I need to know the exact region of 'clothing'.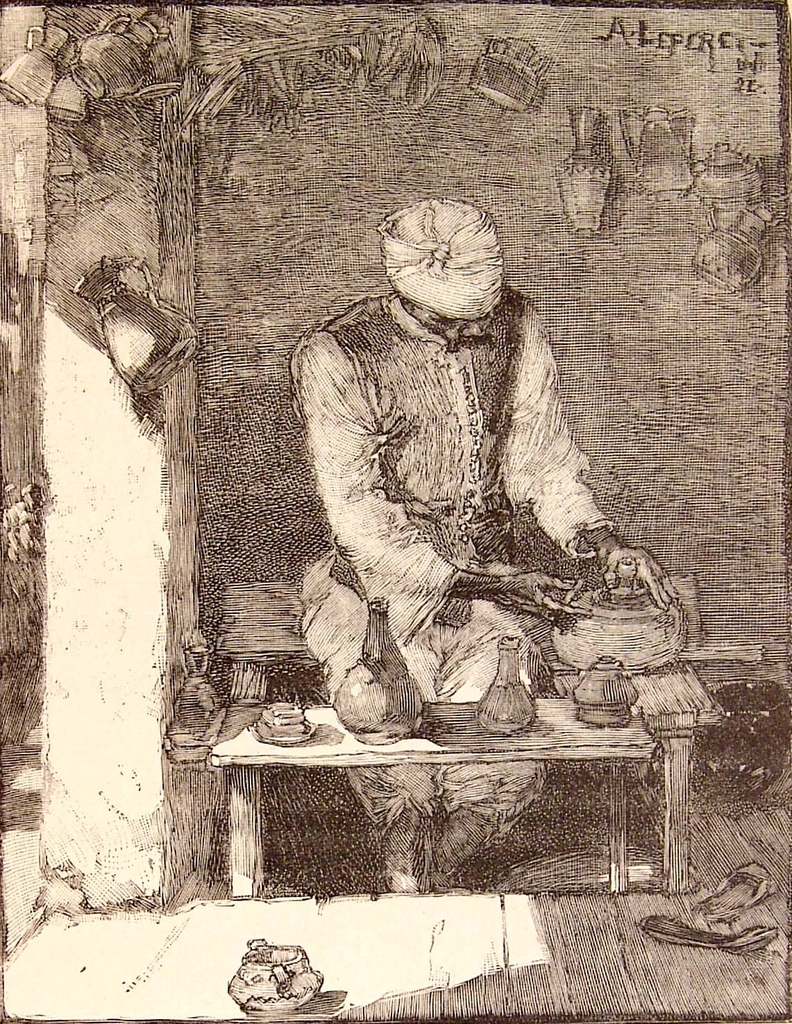
Region: rect(293, 240, 585, 659).
